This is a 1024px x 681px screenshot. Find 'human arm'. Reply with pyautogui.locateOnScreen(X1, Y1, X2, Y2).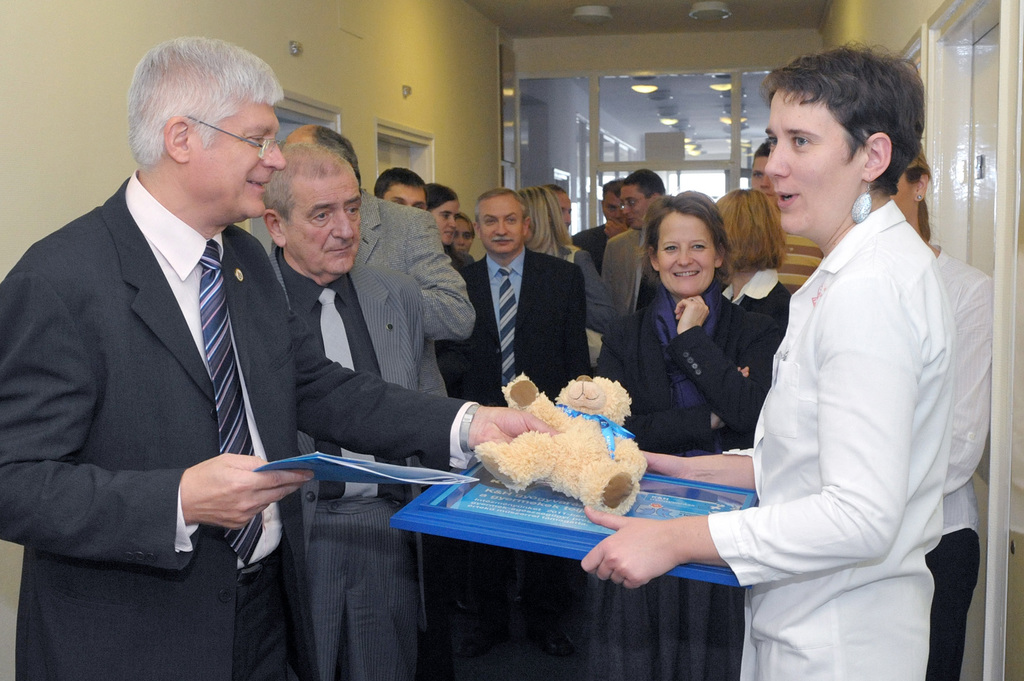
pyautogui.locateOnScreen(404, 211, 475, 340).
